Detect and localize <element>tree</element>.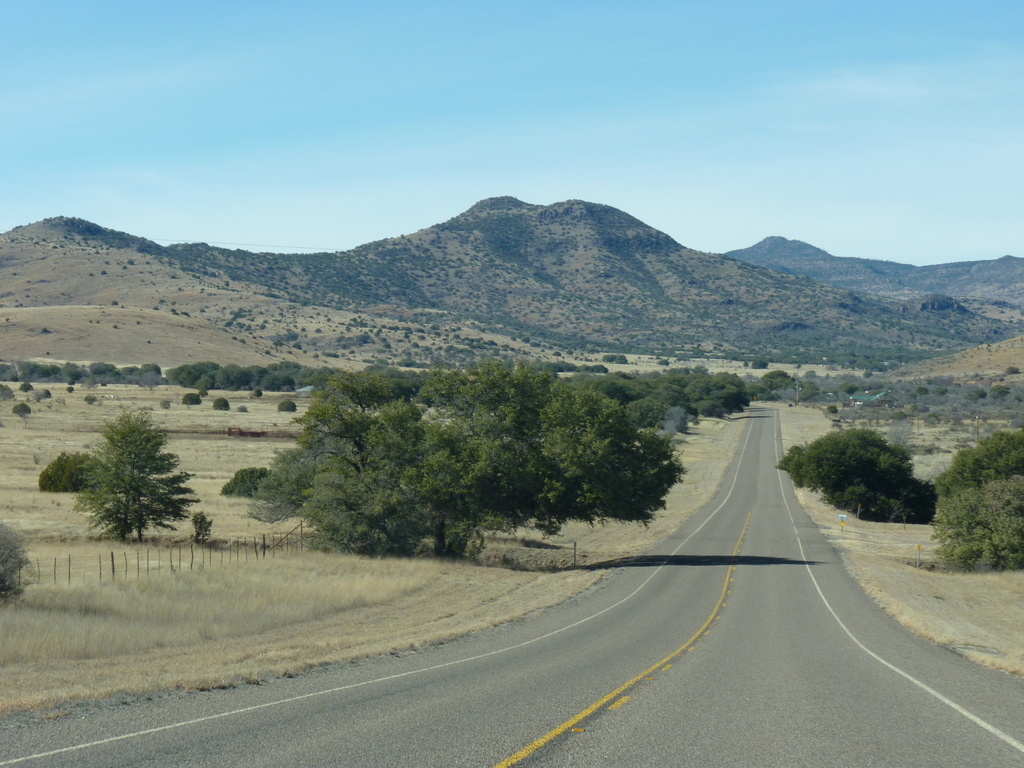
Localized at box(933, 427, 1023, 575).
